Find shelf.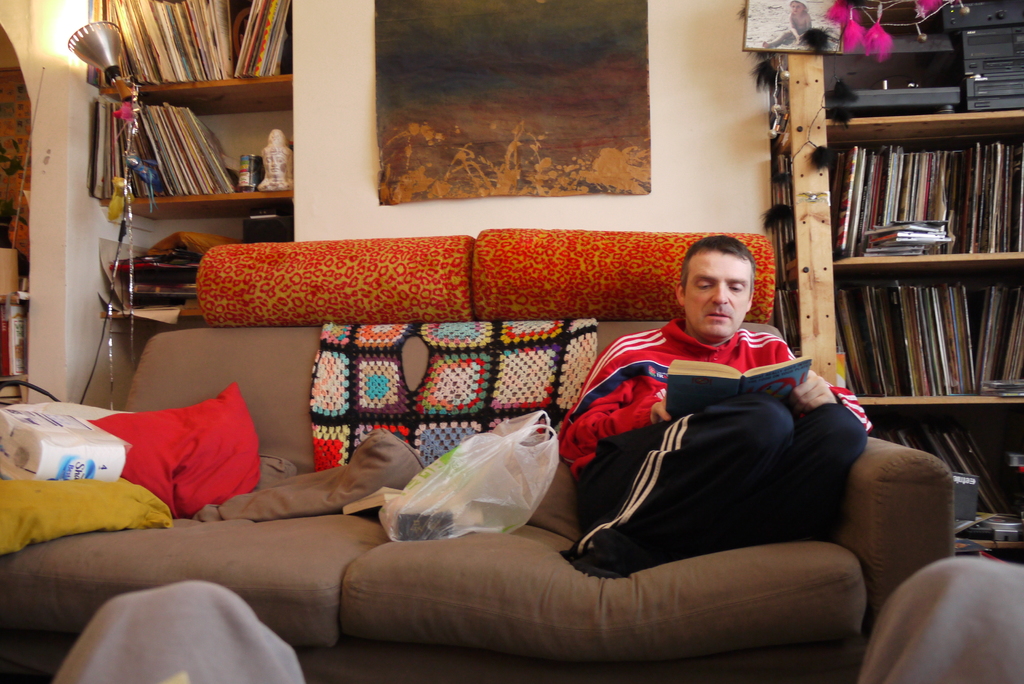
(left=86, top=0, right=289, bottom=116).
